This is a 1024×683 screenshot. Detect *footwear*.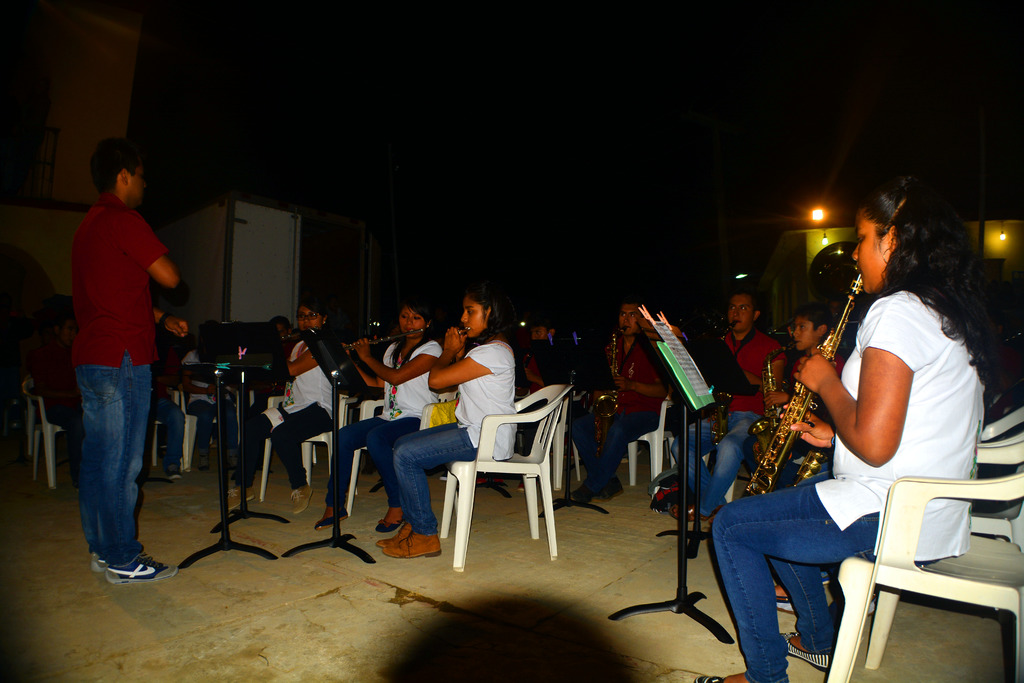
(666, 502, 708, 525).
